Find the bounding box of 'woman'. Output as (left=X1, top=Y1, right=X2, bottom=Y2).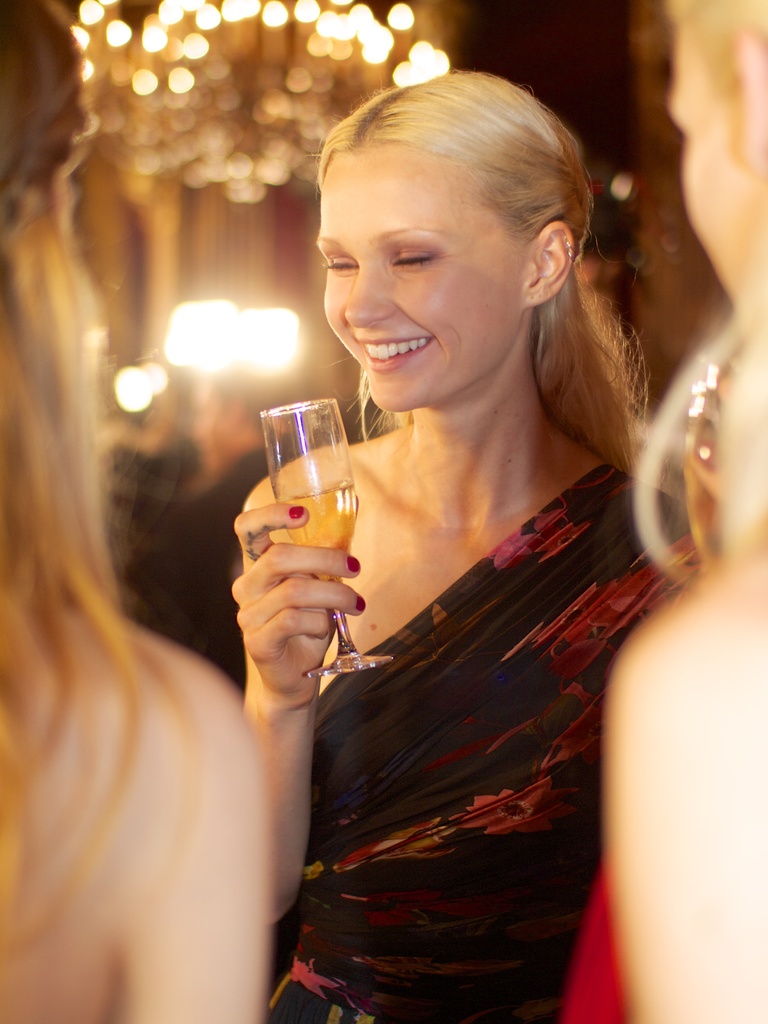
(left=232, top=74, right=689, bottom=1023).
